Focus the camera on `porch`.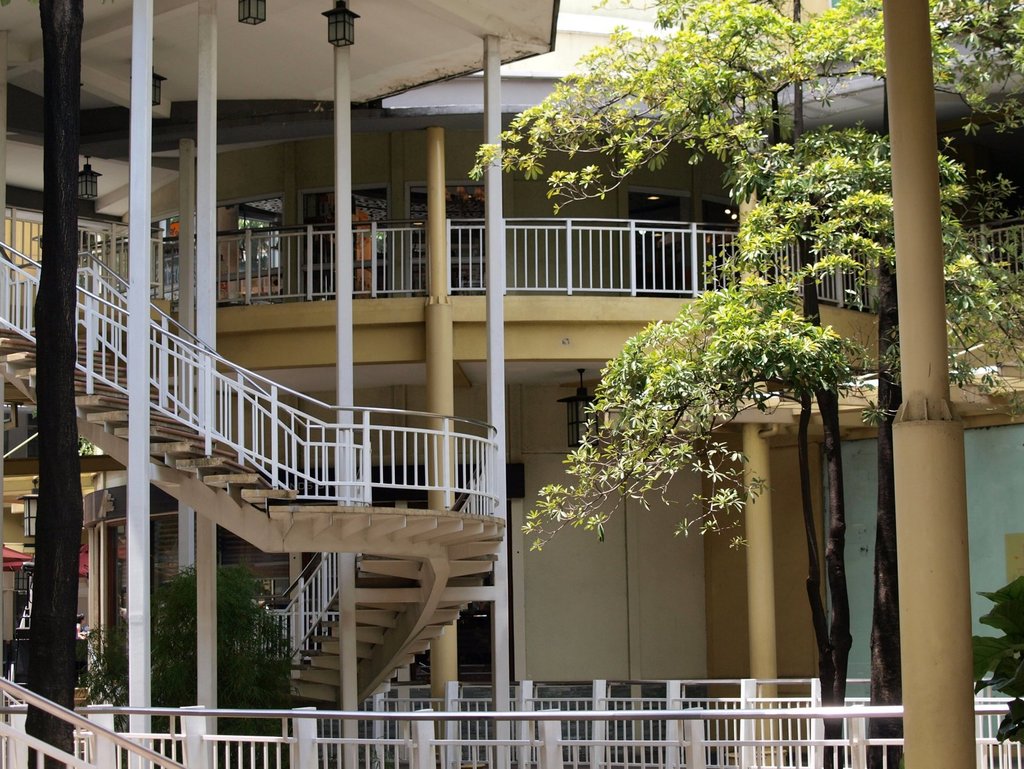
Focus region: <bbox>940, 208, 1023, 310</bbox>.
